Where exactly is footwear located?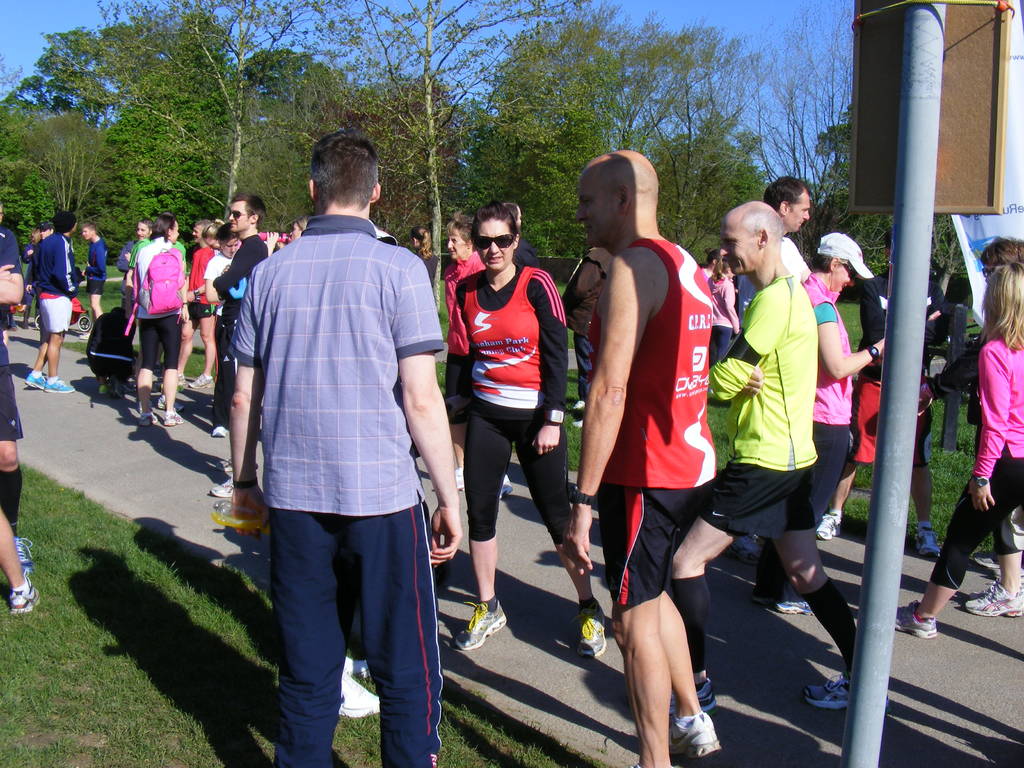
Its bounding box is select_region(669, 676, 721, 712).
